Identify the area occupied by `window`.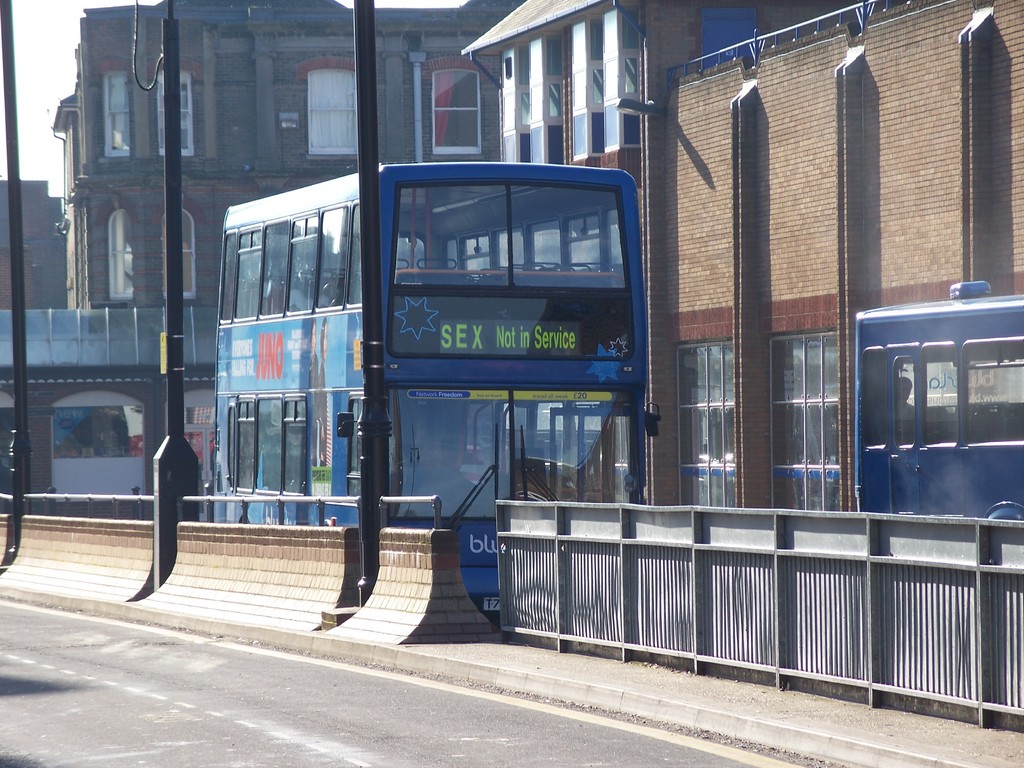
Area: select_region(670, 339, 735, 507).
